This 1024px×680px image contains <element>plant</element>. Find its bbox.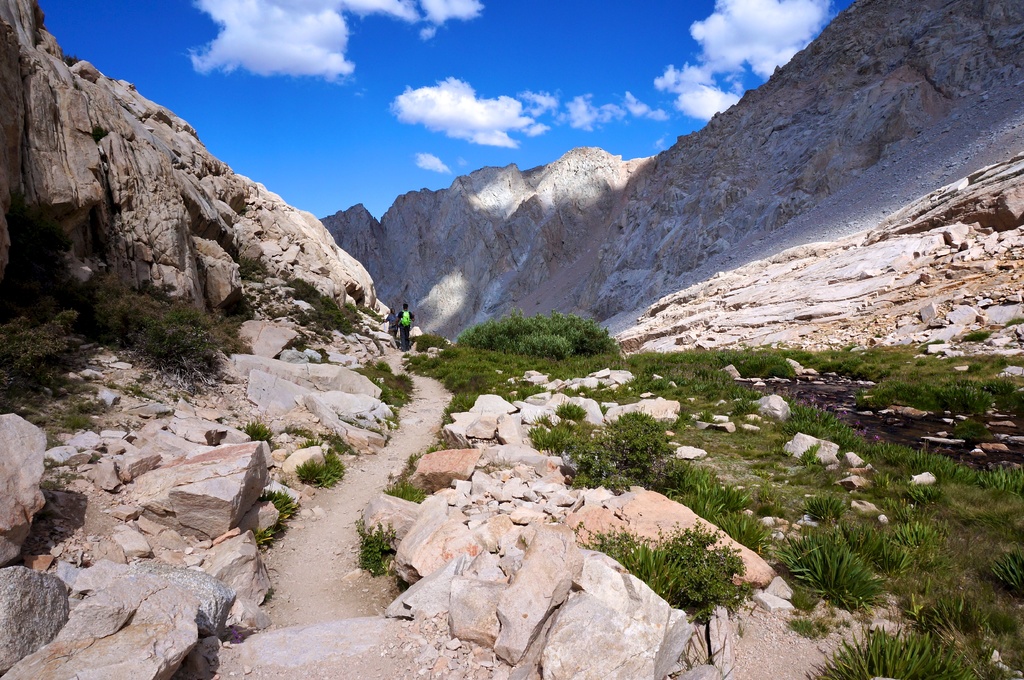
box(512, 376, 547, 406).
